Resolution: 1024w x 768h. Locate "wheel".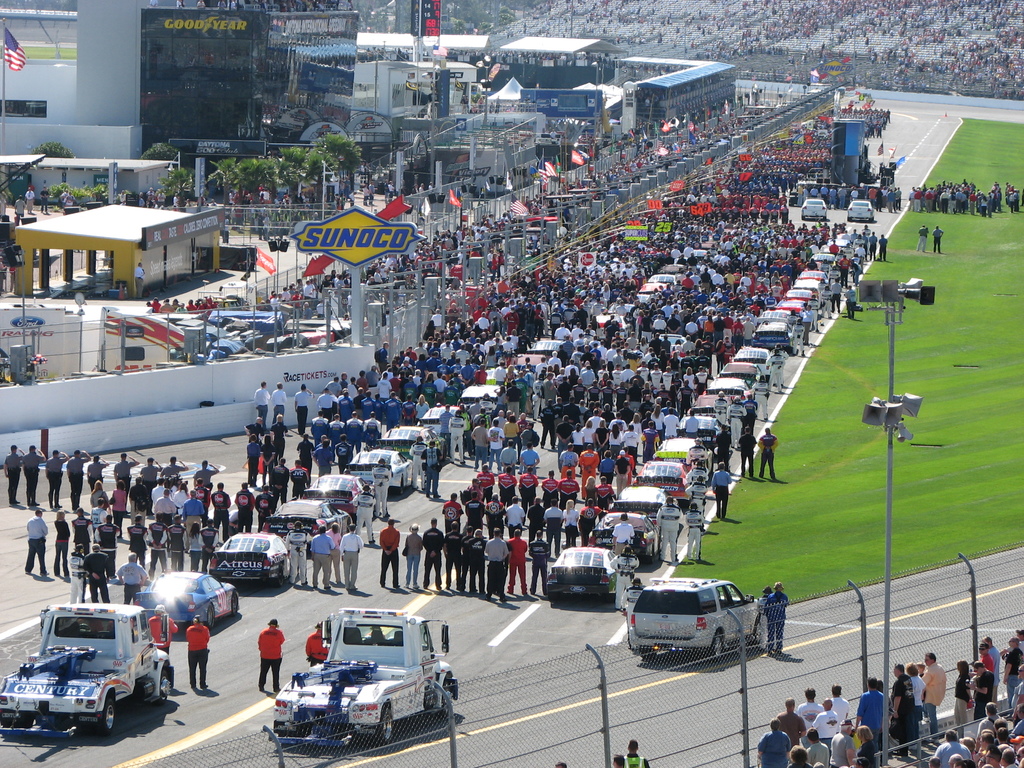
[left=156, top=671, right=173, bottom=703].
